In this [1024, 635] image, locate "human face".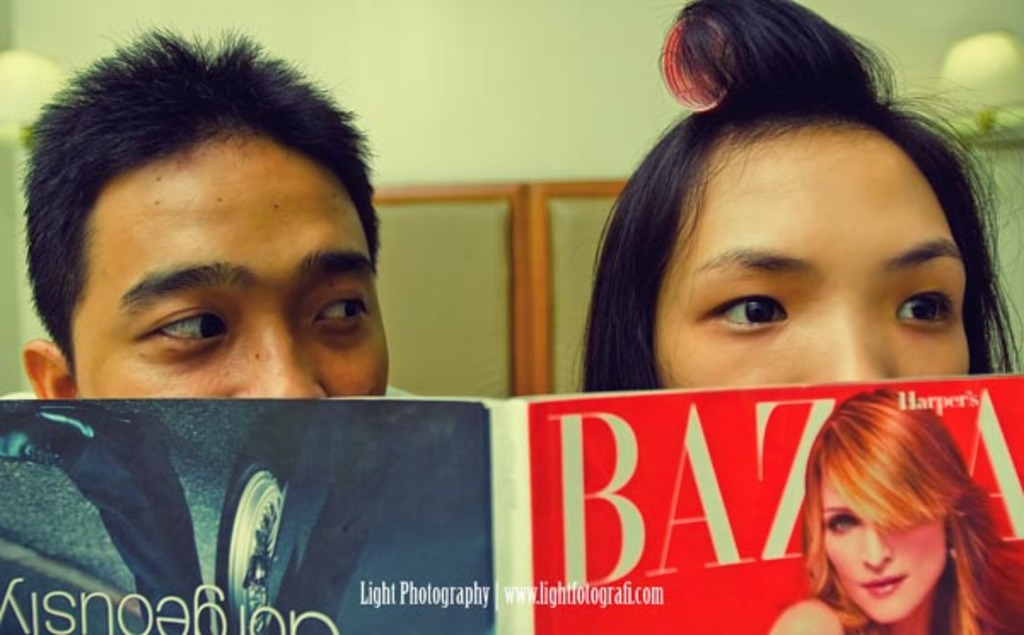
Bounding box: region(72, 154, 384, 405).
